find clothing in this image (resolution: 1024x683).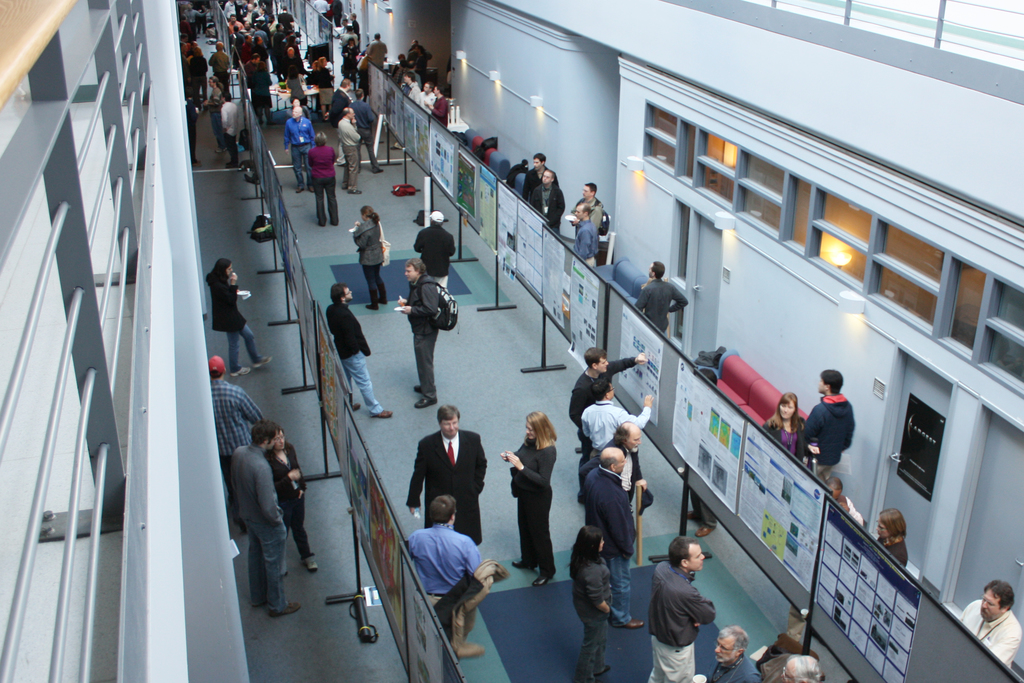
crop(570, 357, 638, 430).
